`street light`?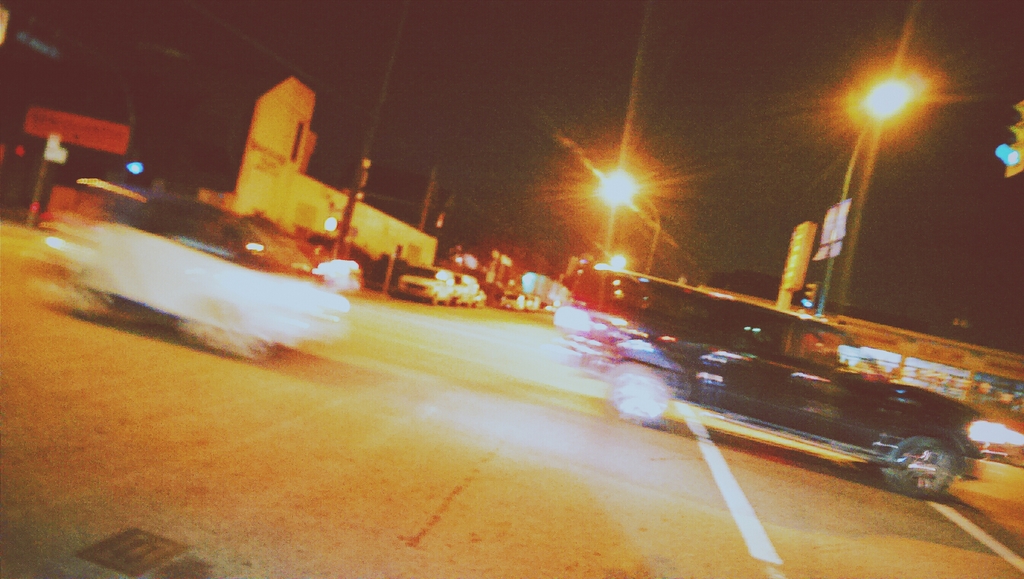
[x1=593, y1=163, x2=644, y2=271]
